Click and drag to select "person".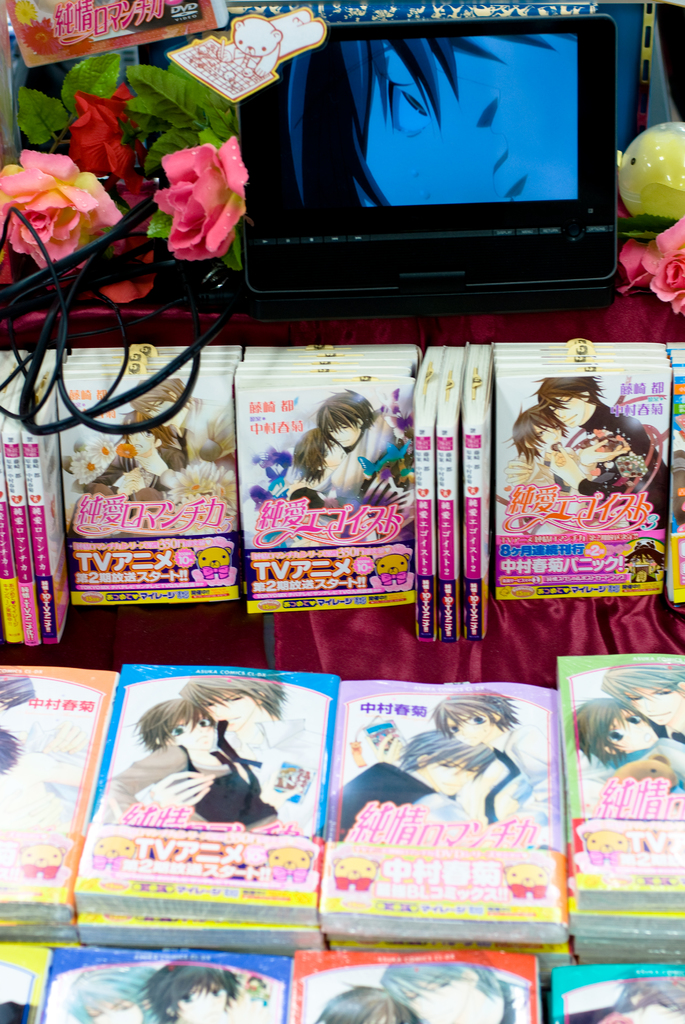
Selection: <region>597, 664, 684, 742</region>.
